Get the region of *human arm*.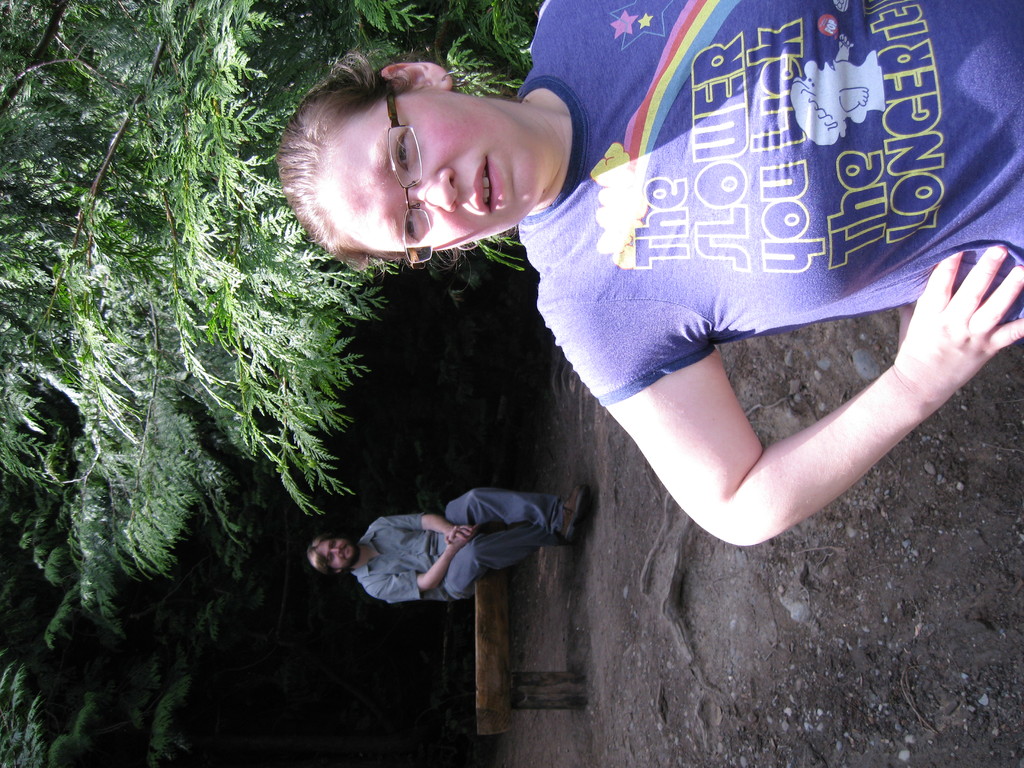
<box>582,231,983,552</box>.
